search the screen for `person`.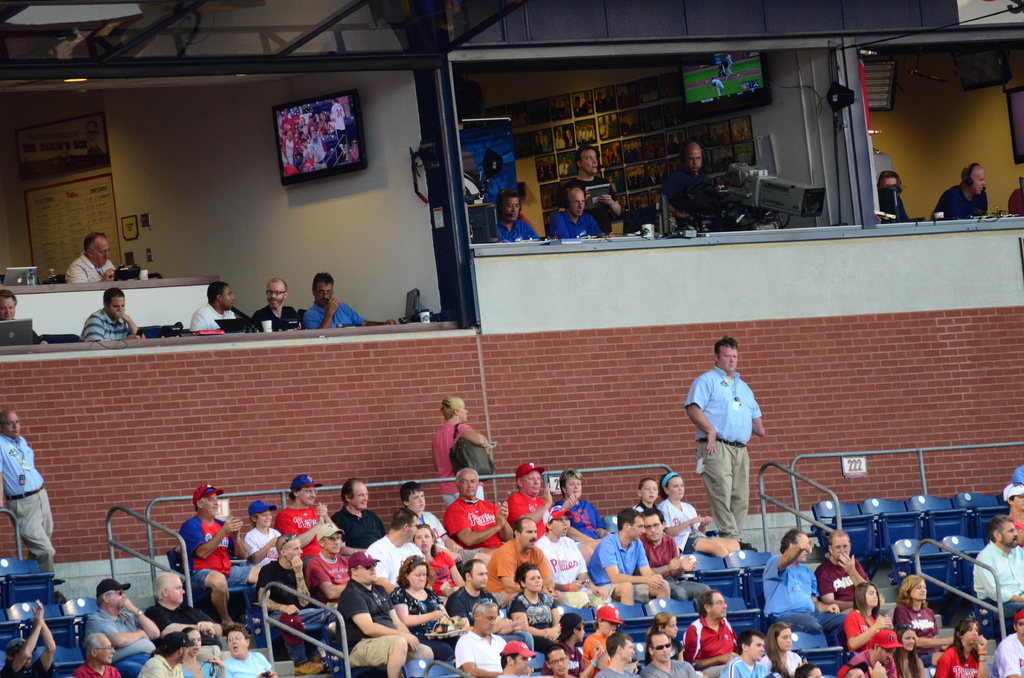
Found at {"x1": 78, "y1": 287, "x2": 143, "y2": 344}.
